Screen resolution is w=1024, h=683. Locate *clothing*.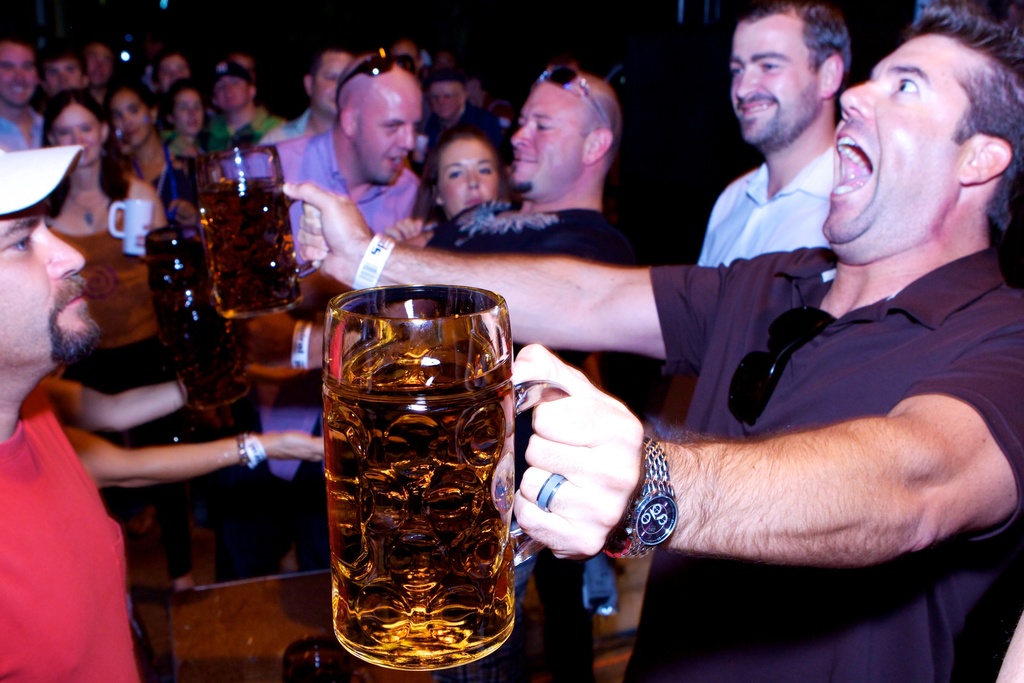
(704,155,836,274).
